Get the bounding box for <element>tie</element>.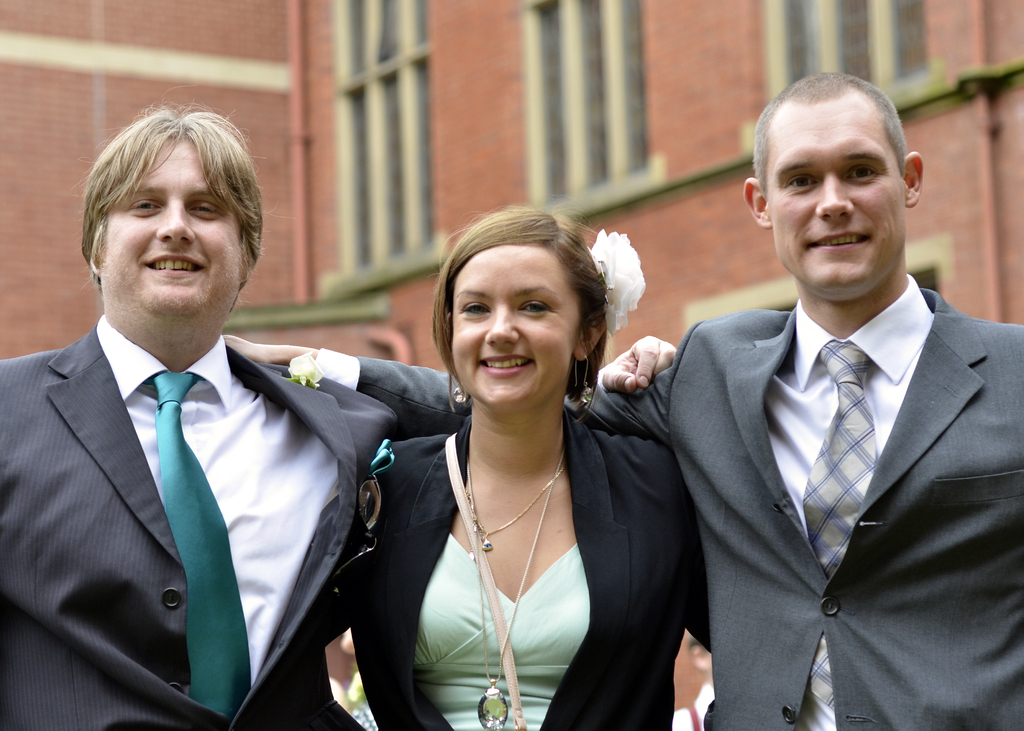
803,344,874,711.
